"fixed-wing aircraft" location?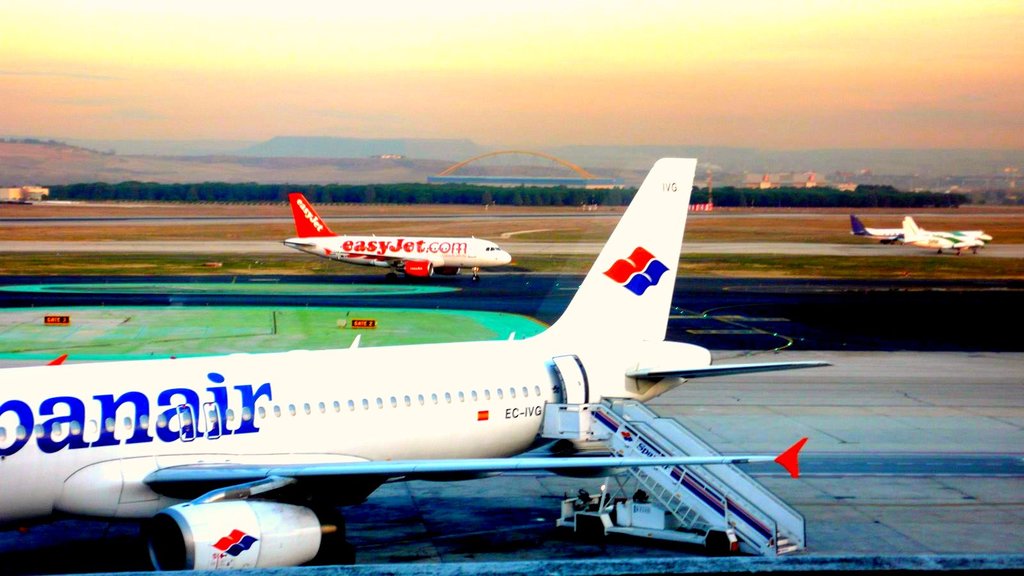
select_region(905, 220, 980, 256)
